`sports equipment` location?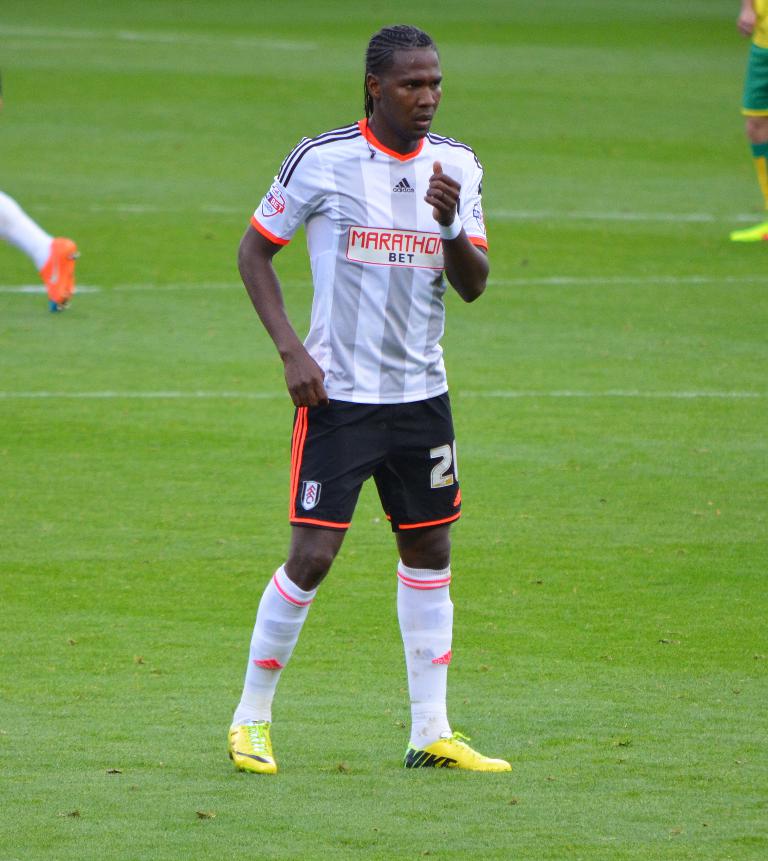
box(227, 716, 278, 774)
